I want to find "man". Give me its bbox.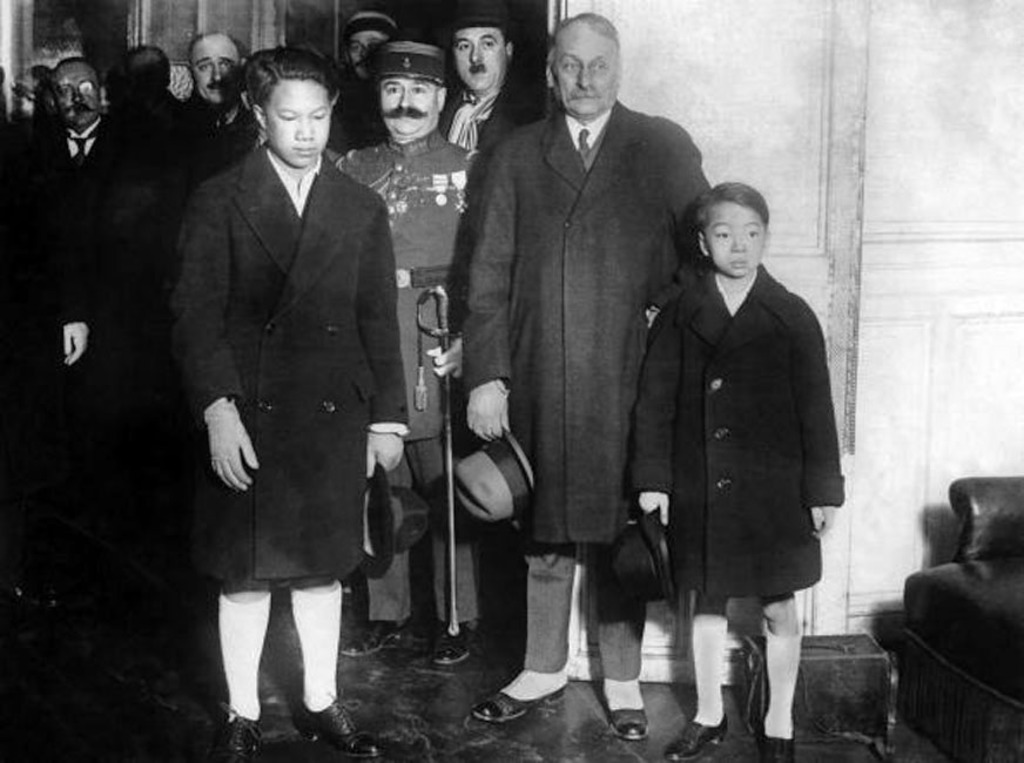
[left=175, top=25, right=256, bottom=158].
